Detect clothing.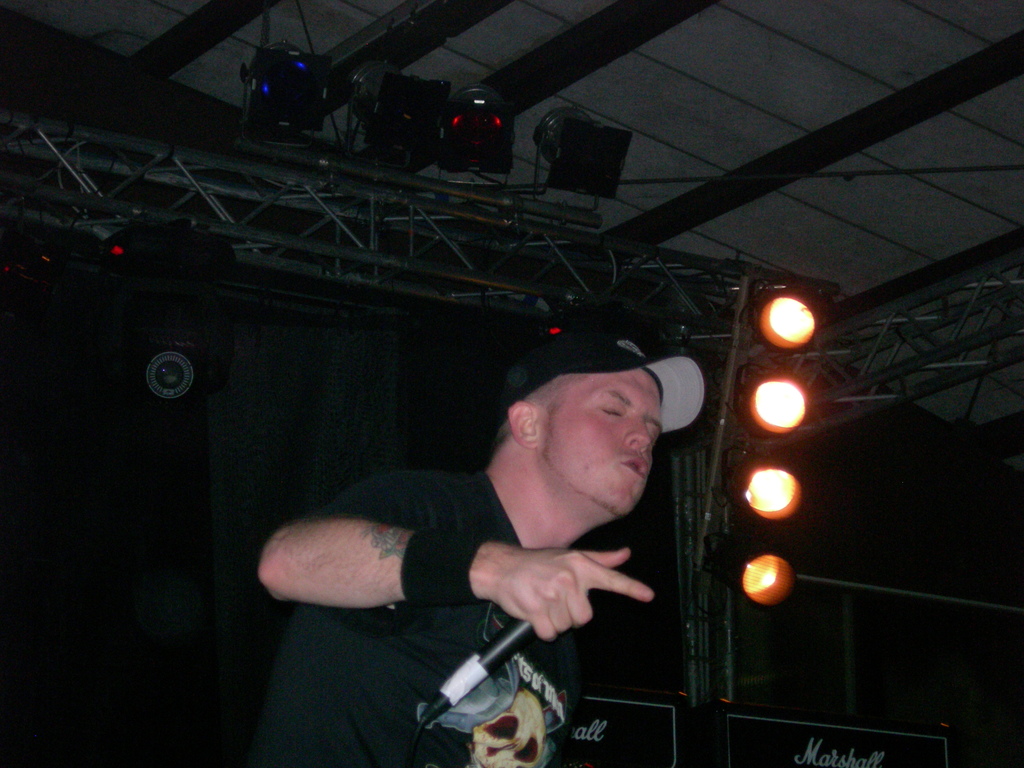
Detected at locate(316, 415, 703, 723).
